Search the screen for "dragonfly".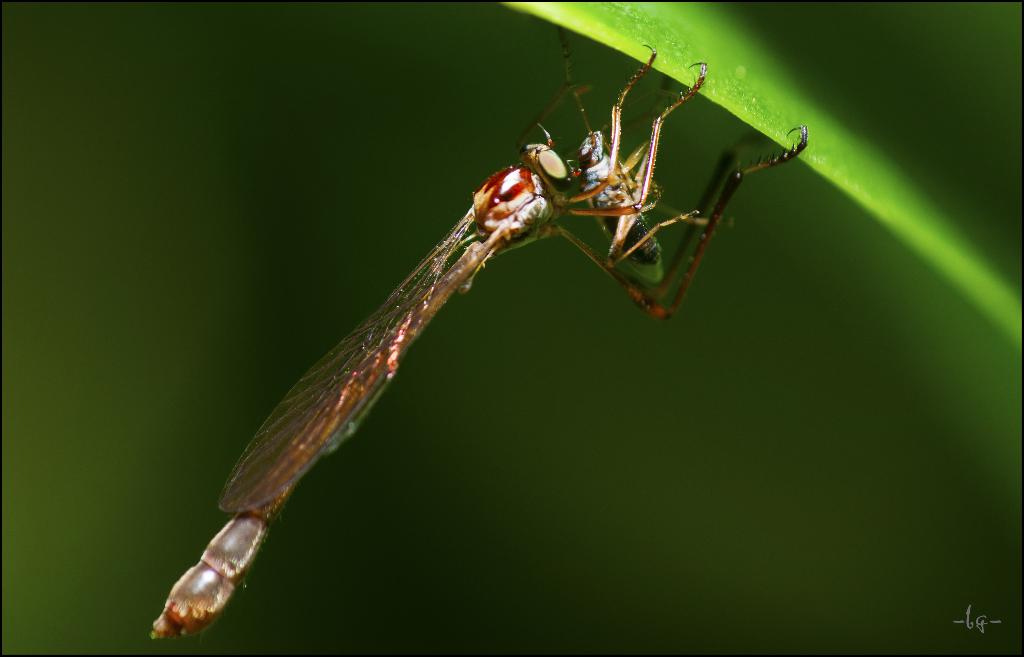
Found at region(145, 26, 812, 642).
